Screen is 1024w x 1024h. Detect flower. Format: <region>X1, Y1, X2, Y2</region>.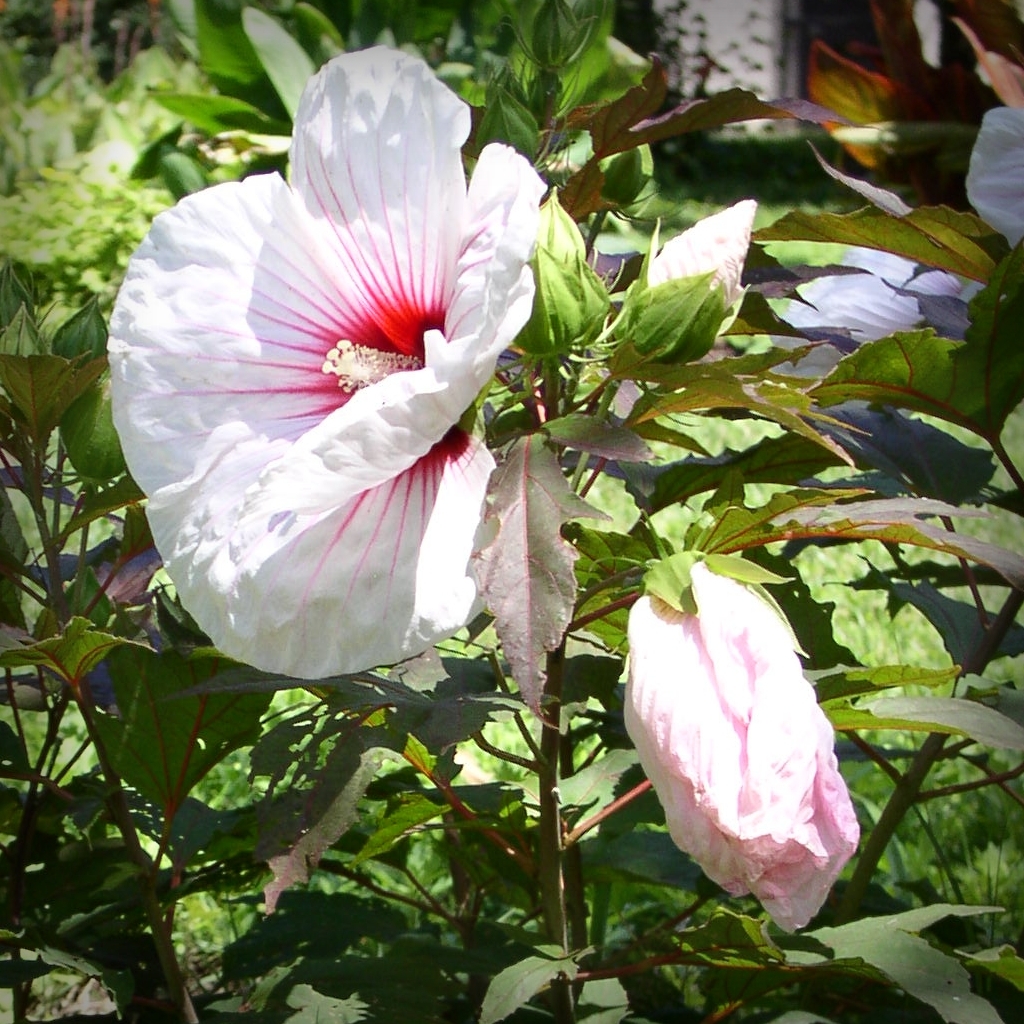
<region>93, 46, 547, 686</region>.
